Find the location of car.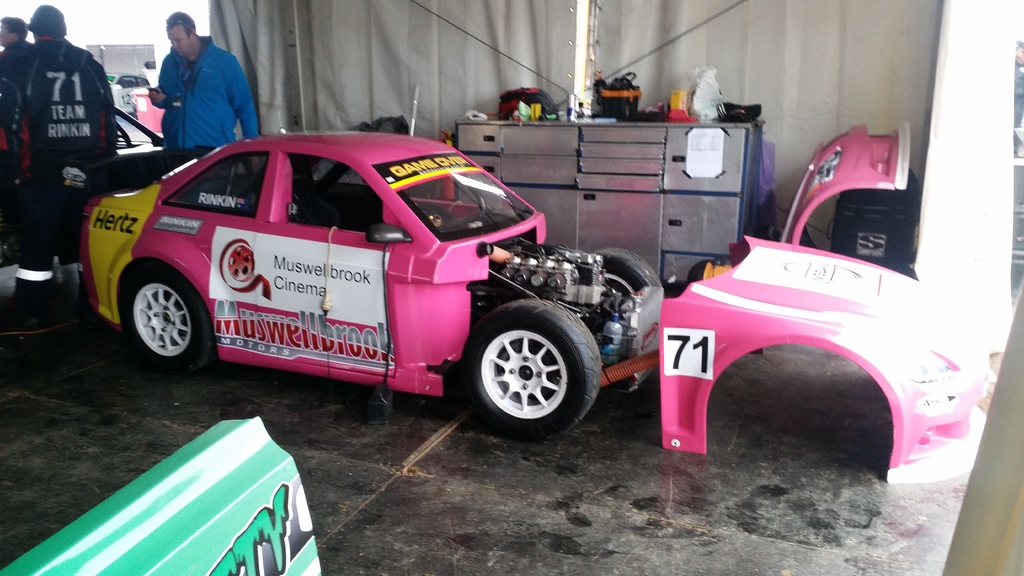
Location: select_region(77, 108, 696, 428).
